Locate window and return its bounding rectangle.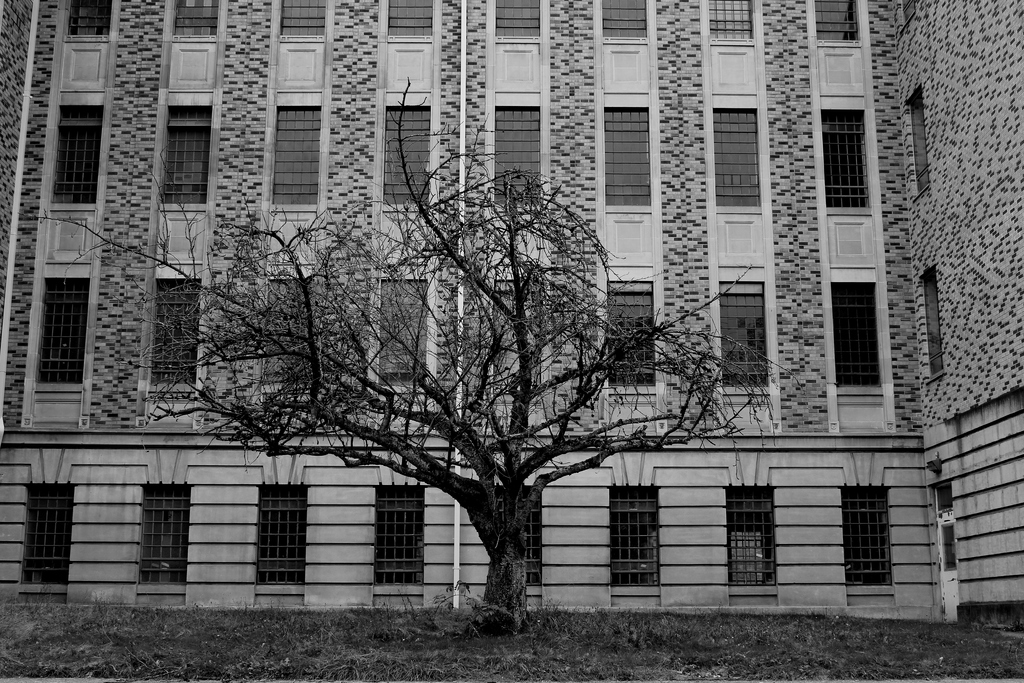
x1=22, y1=259, x2=86, y2=394.
